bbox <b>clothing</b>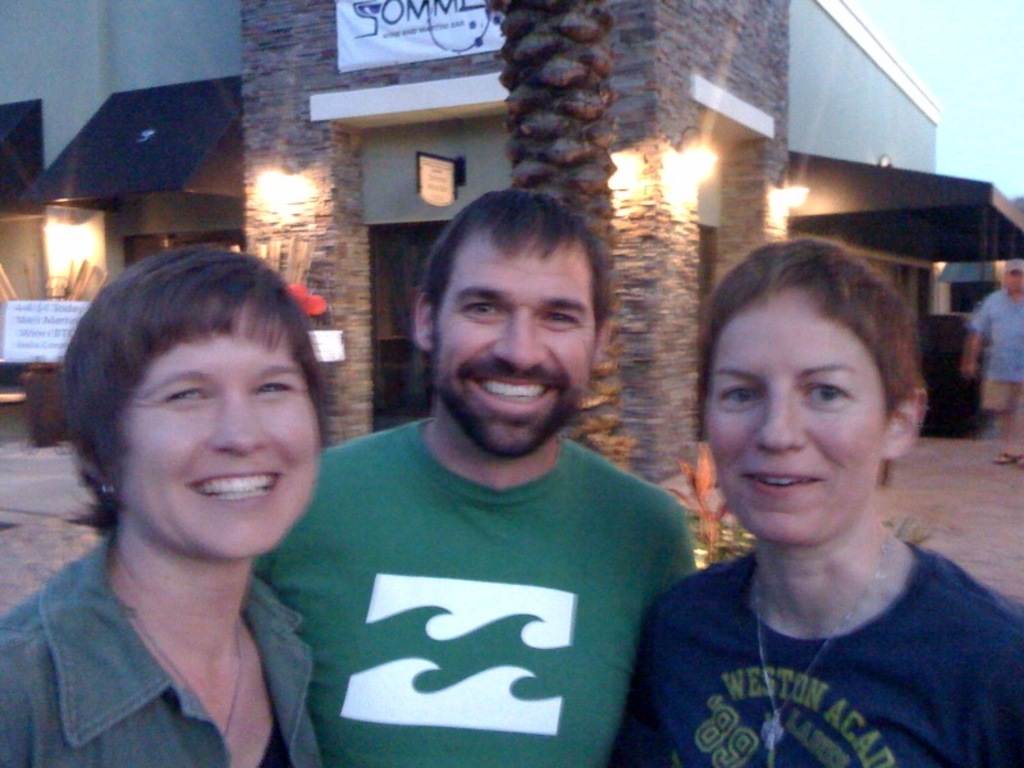
<box>242,417,700,767</box>
